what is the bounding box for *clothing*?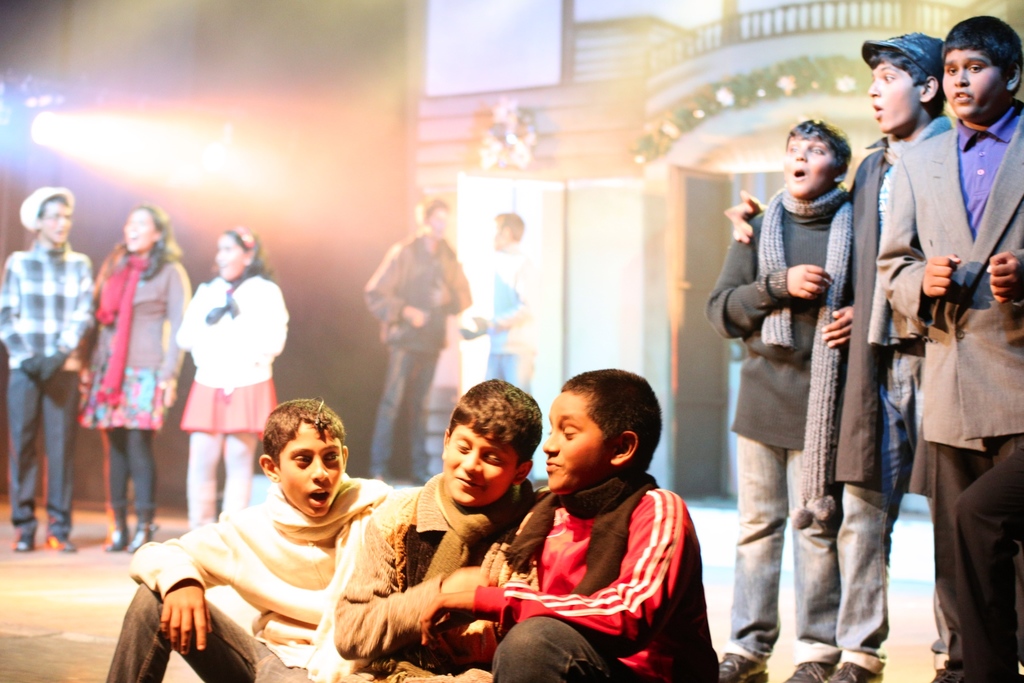
(left=865, top=62, right=1009, bottom=625).
